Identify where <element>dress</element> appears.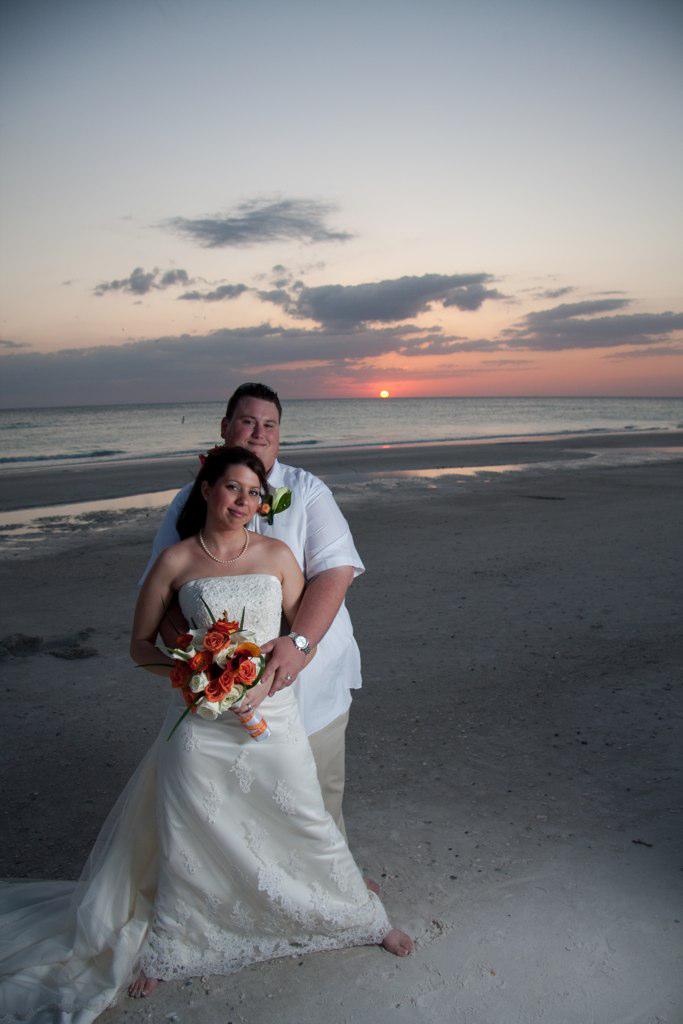
Appears at pyautogui.locateOnScreen(0, 574, 392, 1023).
